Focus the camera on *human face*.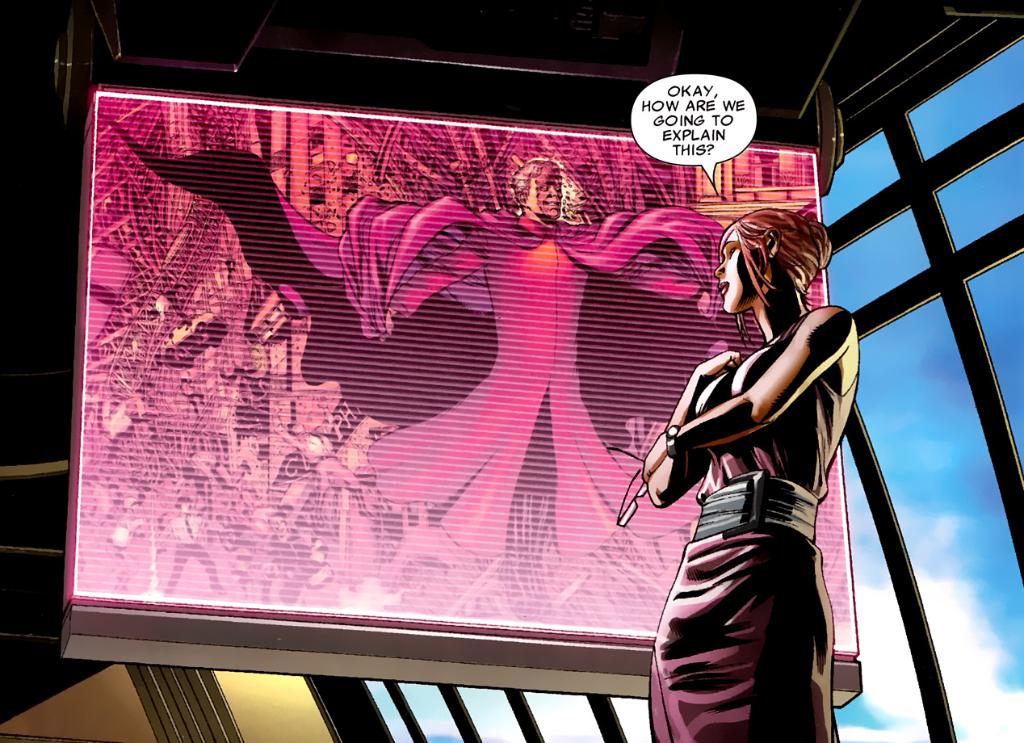
Focus region: 528/182/566/221.
